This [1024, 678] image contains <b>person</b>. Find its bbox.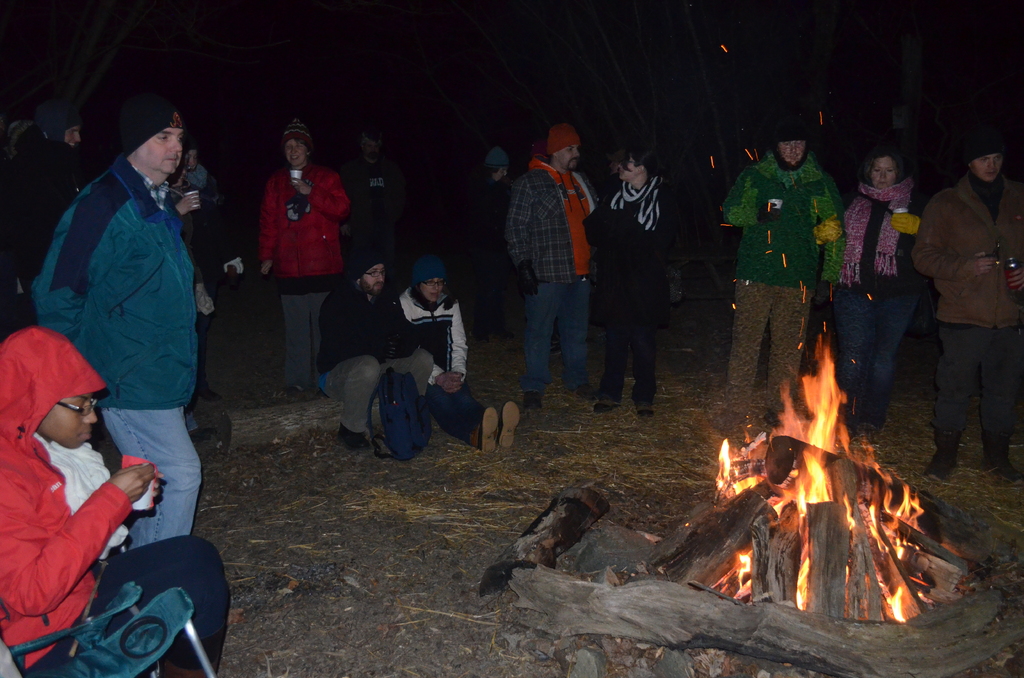
region(257, 113, 346, 381).
